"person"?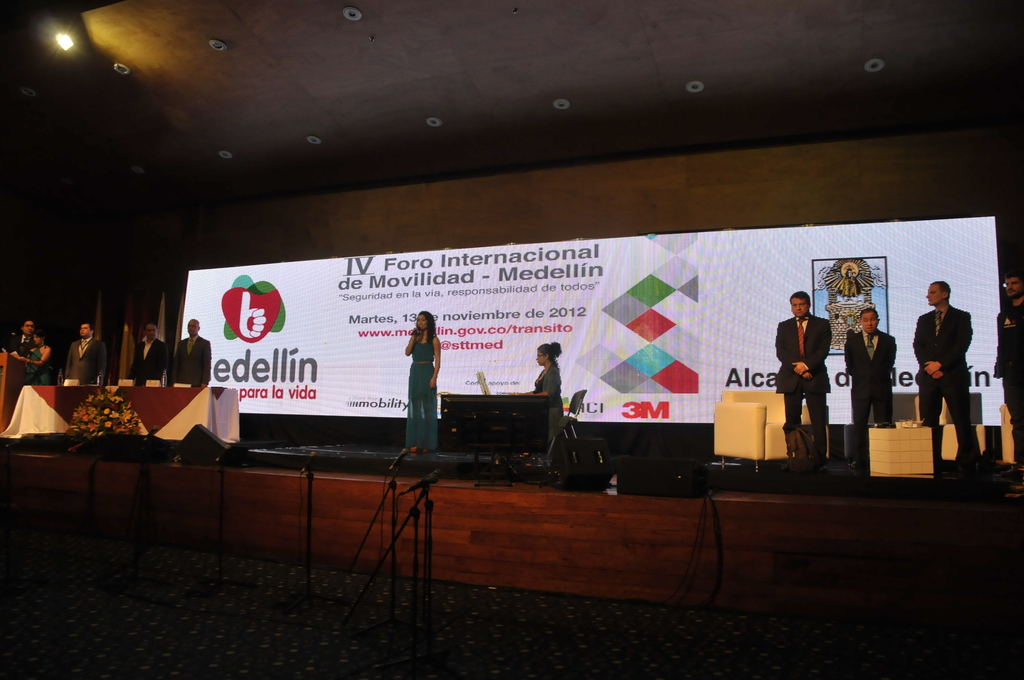
[x1=509, y1=340, x2=563, y2=406]
